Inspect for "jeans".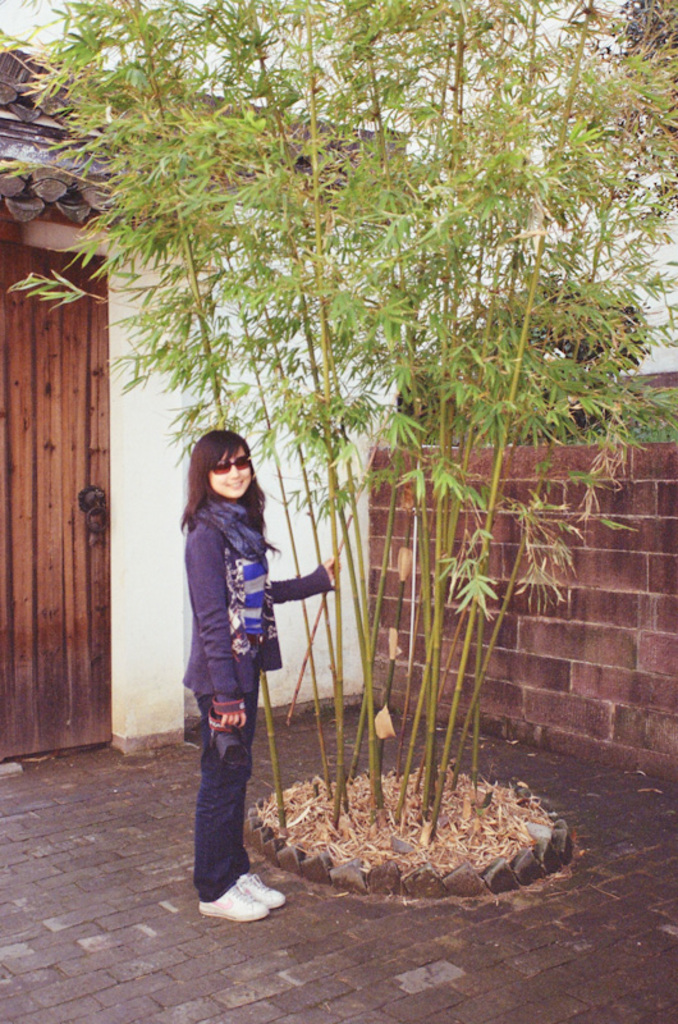
Inspection: box(188, 692, 270, 933).
